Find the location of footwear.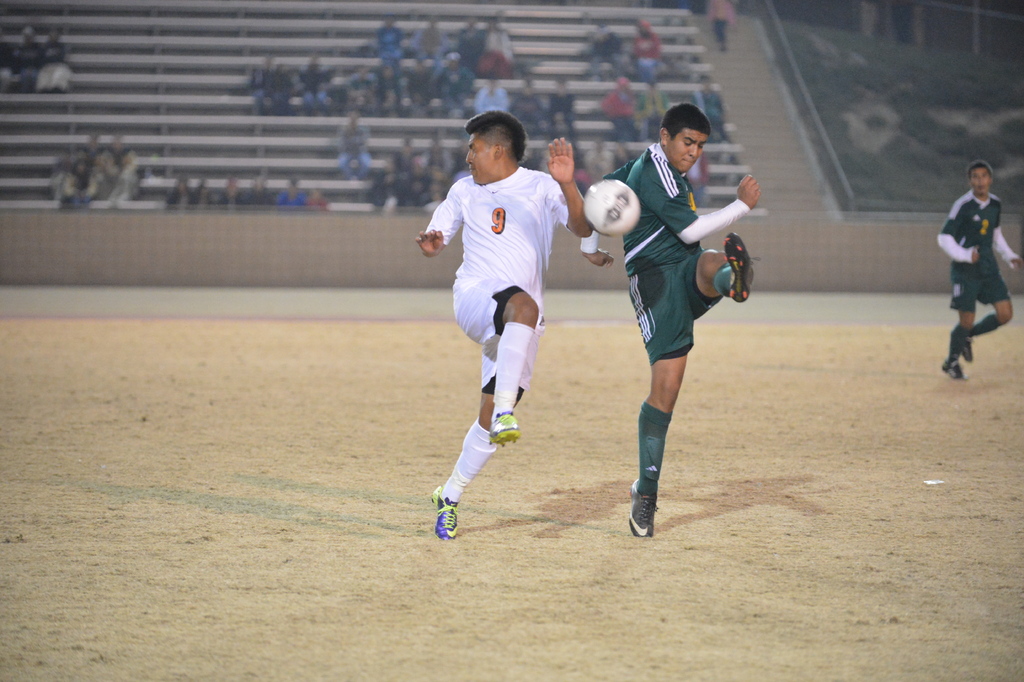
Location: crop(941, 356, 973, 381).
